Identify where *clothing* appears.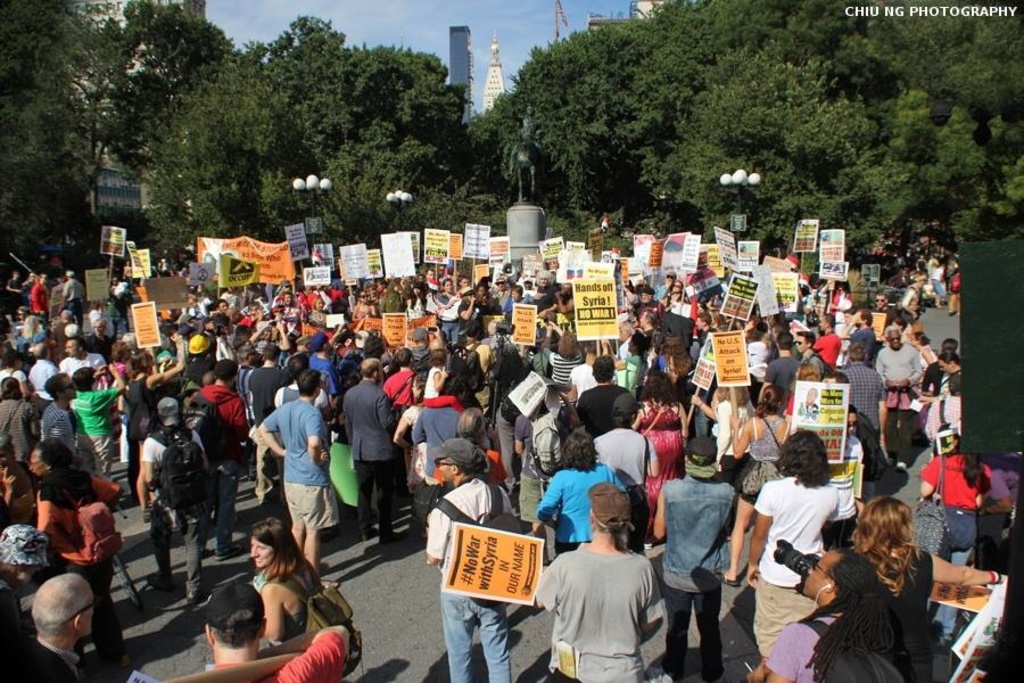
Appears at region(918, 446, 991, 502).
